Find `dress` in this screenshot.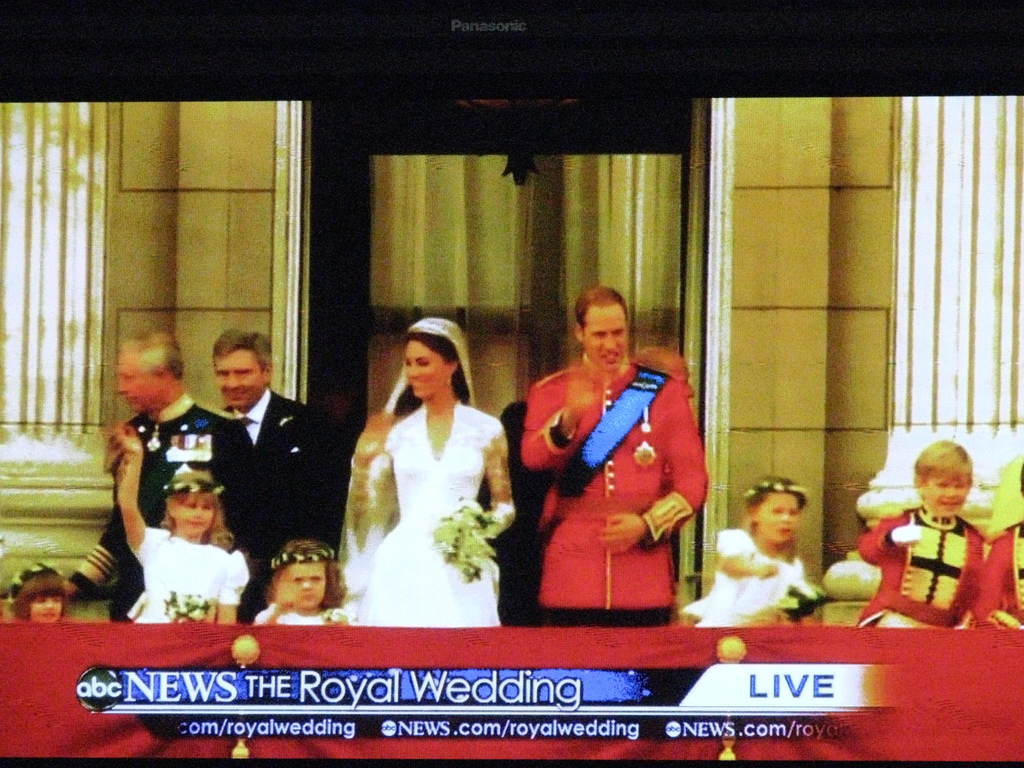
The bounding box for `dress` is 684/532/799/627.
